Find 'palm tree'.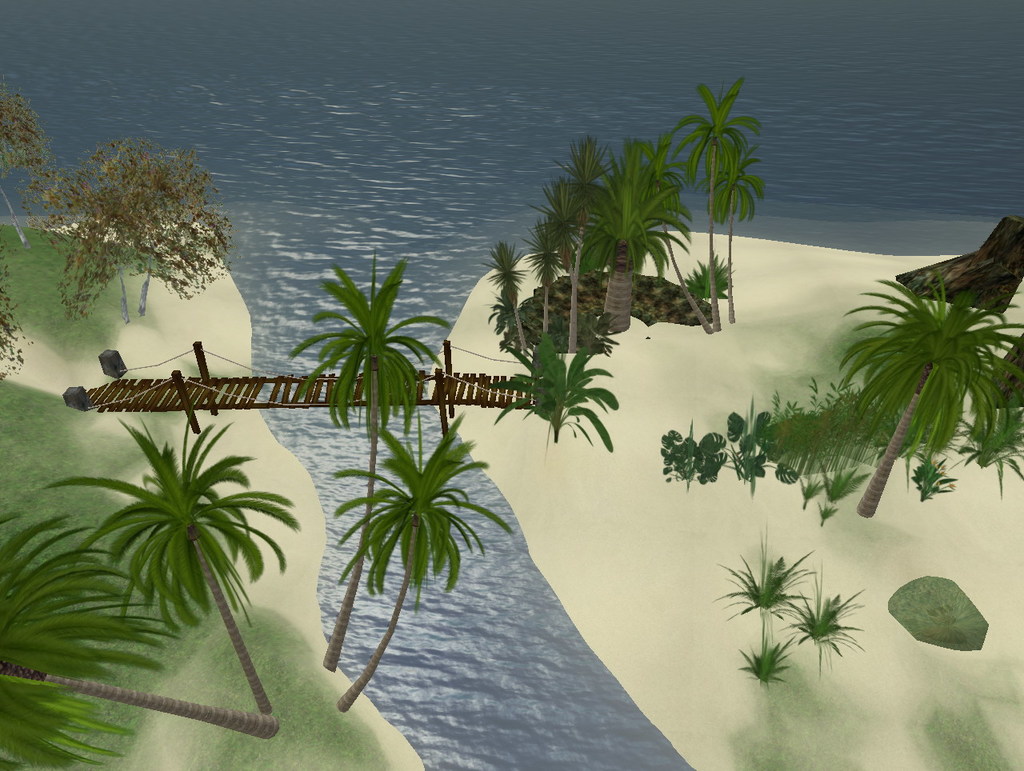
bbox=(278, 239, 454, 673).
